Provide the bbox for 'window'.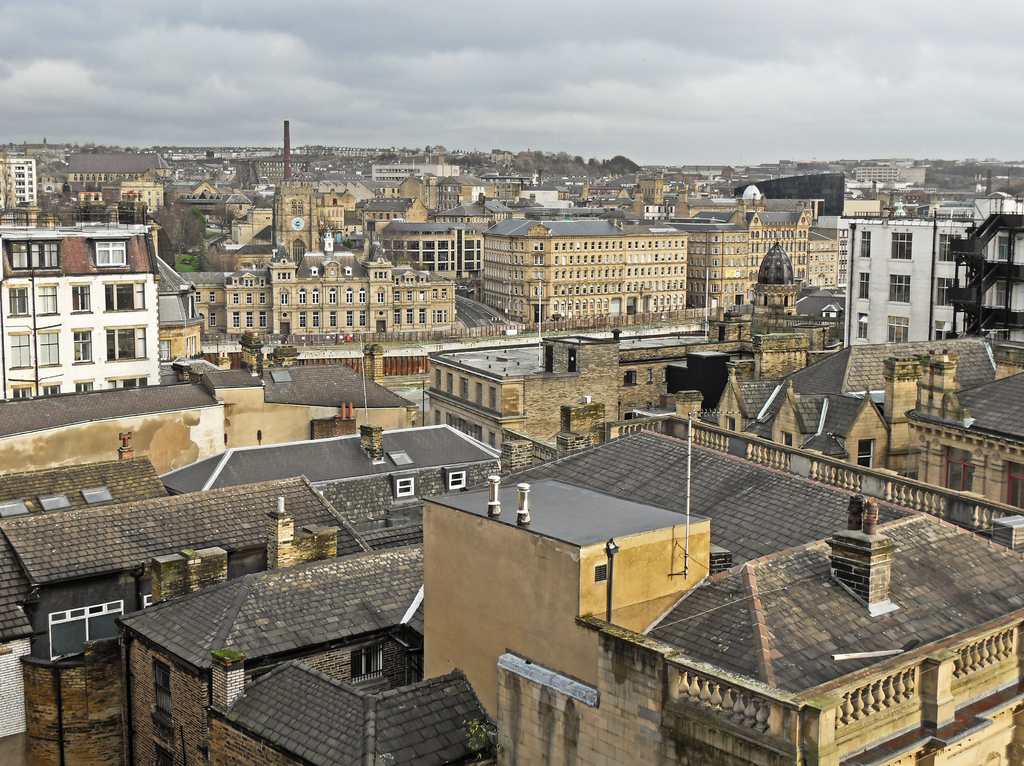
(x1=998, y1=284, x2=1014, y2=307).
